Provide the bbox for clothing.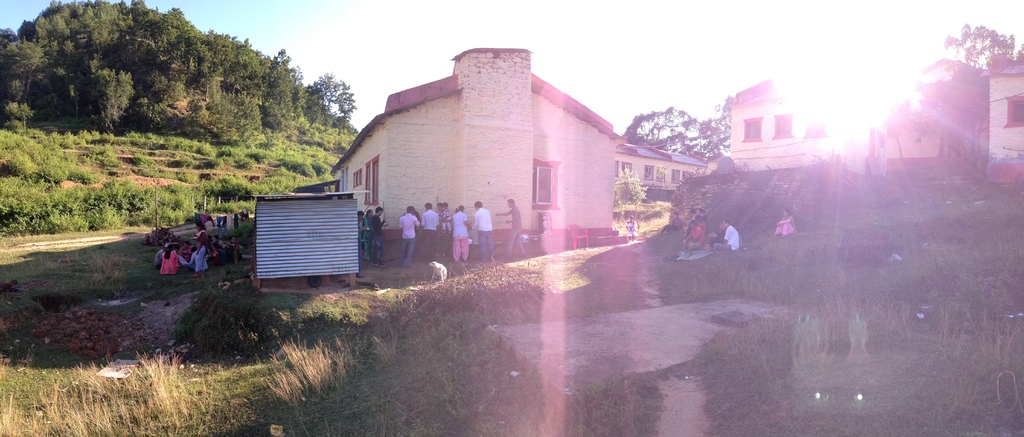
[x1=505, y1=202, x2=526, y2=255].
